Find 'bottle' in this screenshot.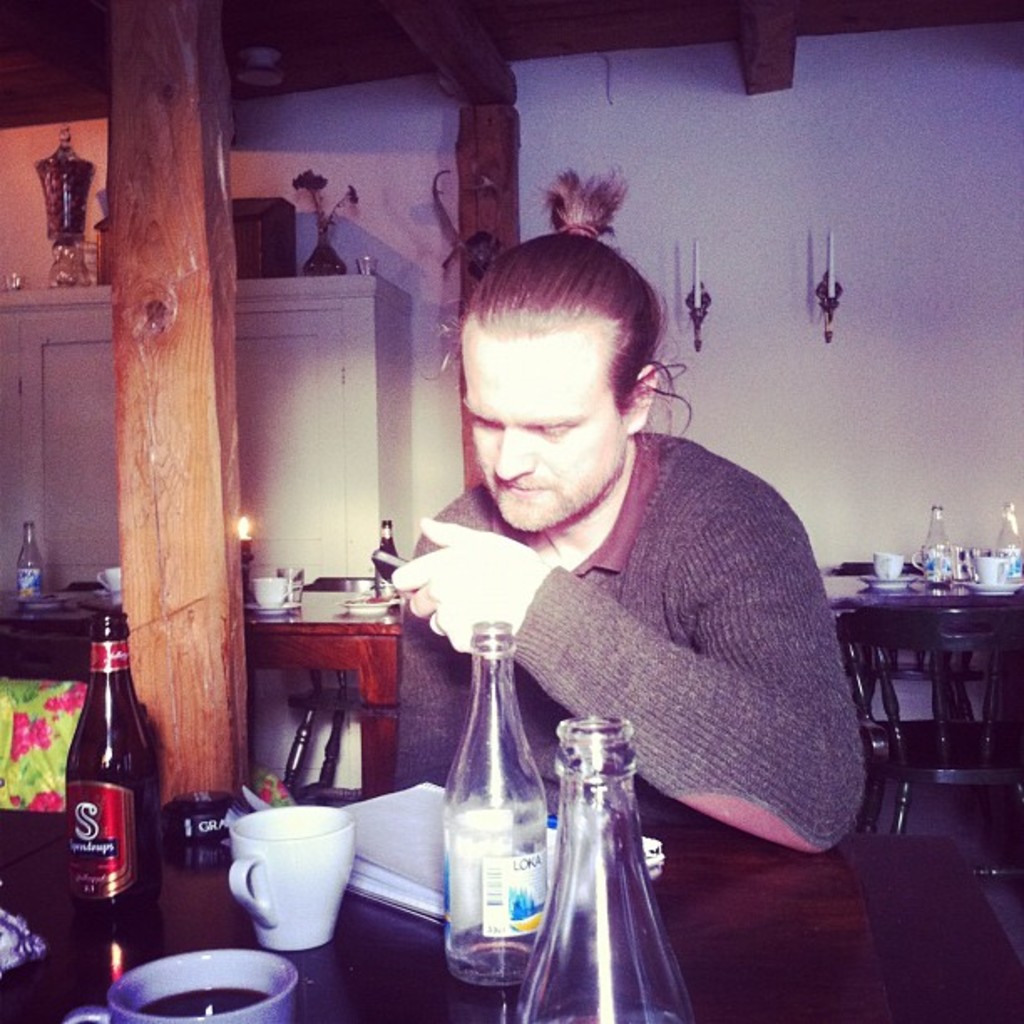
The bounding box for 'bottle' is [437, 629, 556, 999].
